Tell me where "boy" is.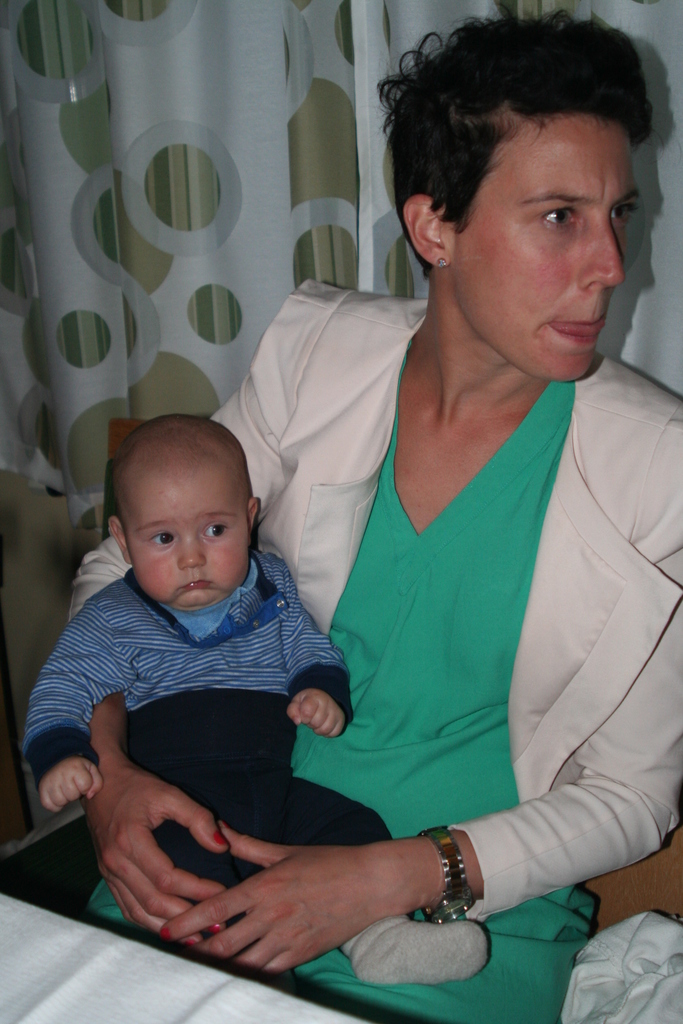
"boy" is at crop(30, 382, 378, 943).
